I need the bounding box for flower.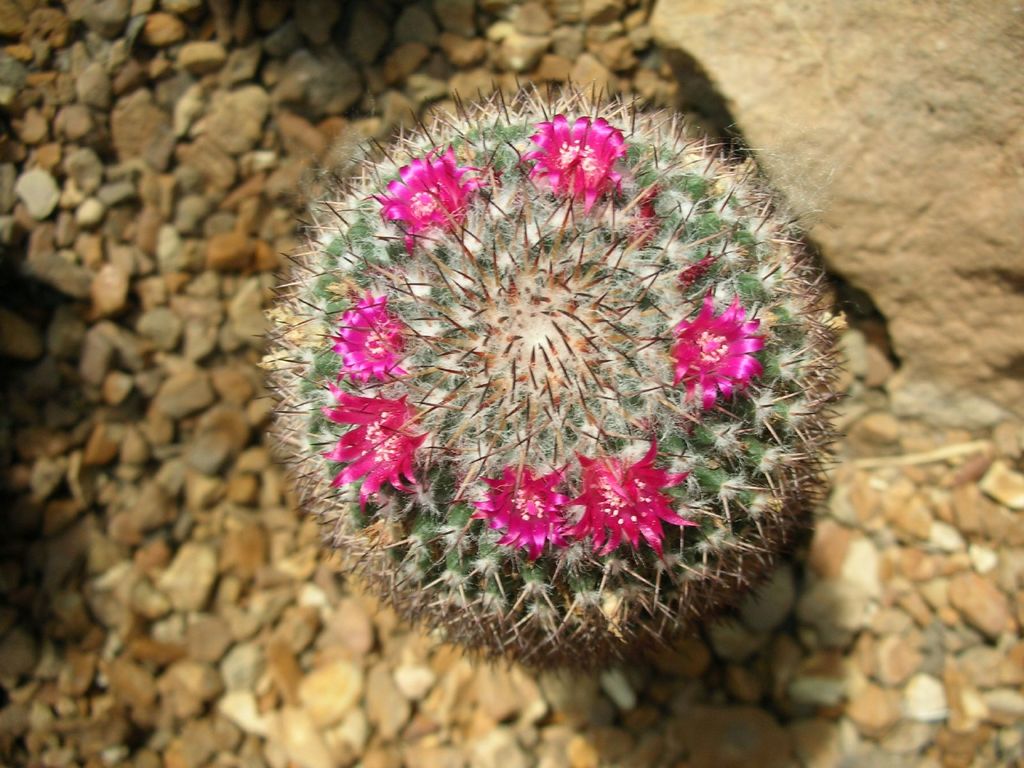
Here it is: <box>331,281,409,384</box>.
